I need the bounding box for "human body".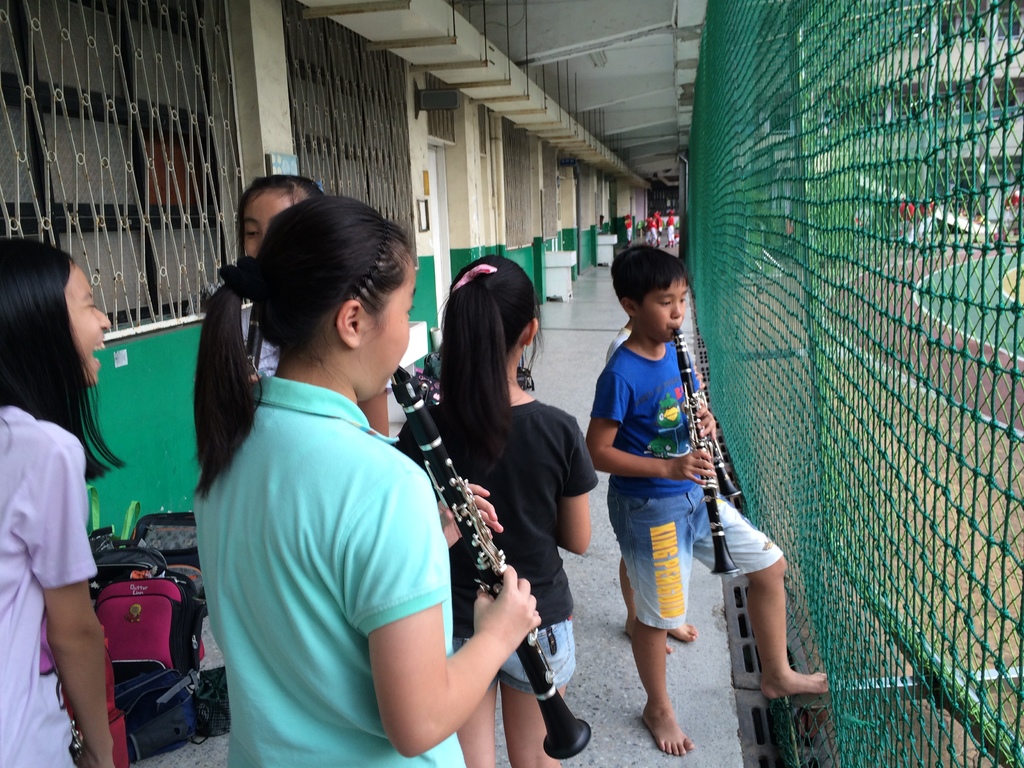
Here it is: crop(0, 239, 130, 767).
